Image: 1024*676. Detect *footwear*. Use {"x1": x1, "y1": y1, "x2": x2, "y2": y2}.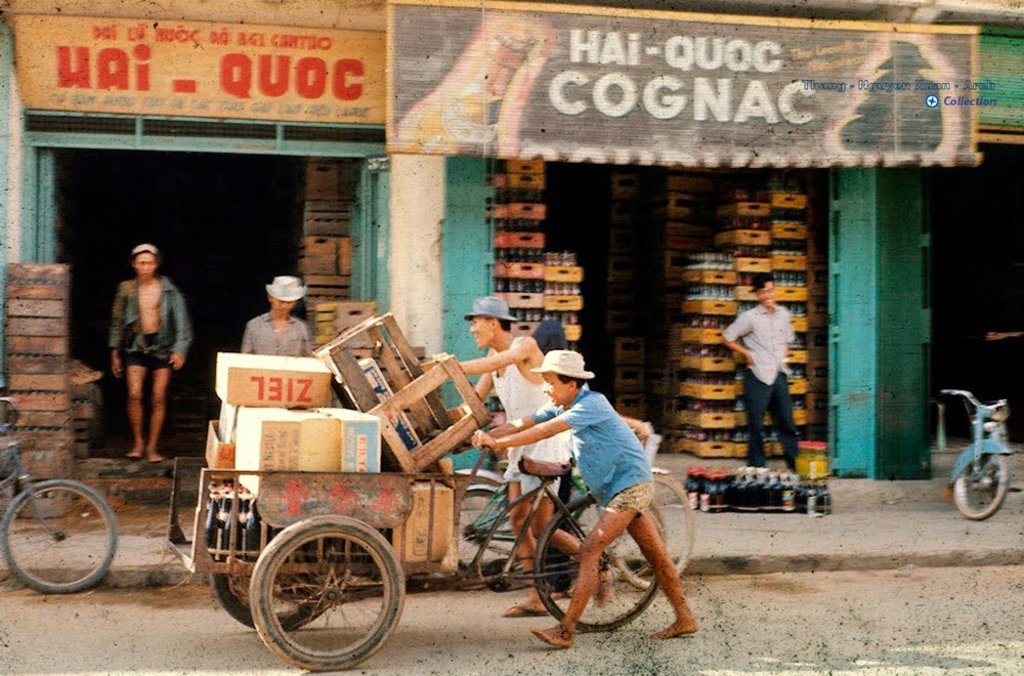
{"x1": 498, "y1": 601, "x2": 551, "y2": 619}.
